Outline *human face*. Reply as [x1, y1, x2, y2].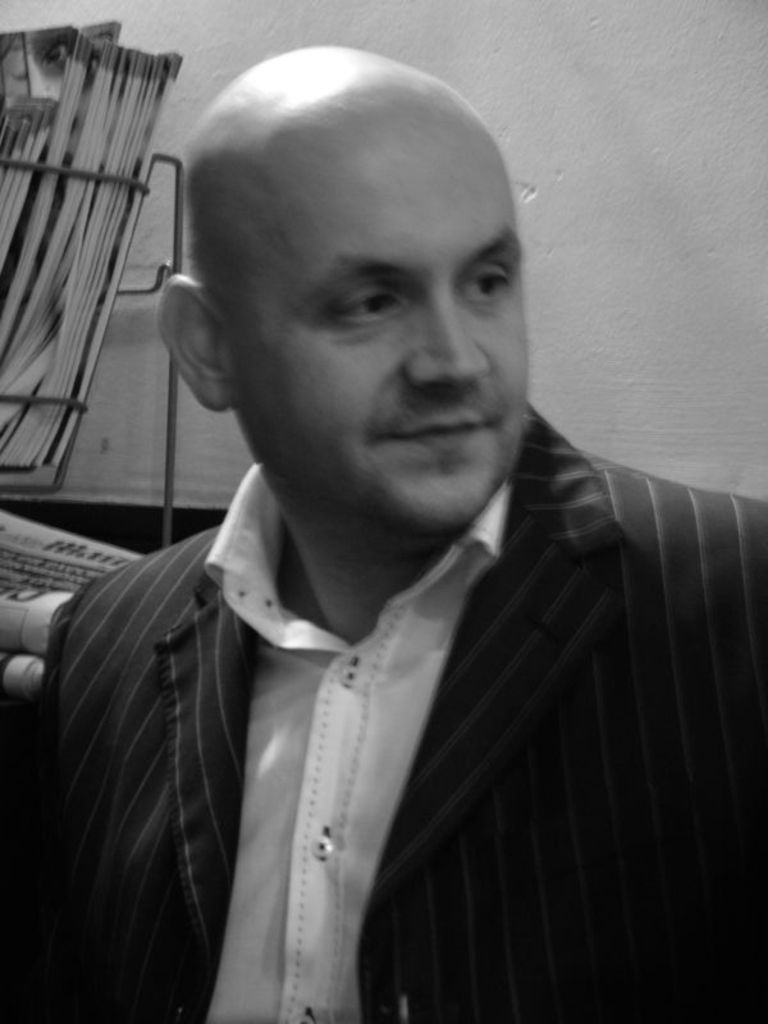
[221, 133, 536, 541].
